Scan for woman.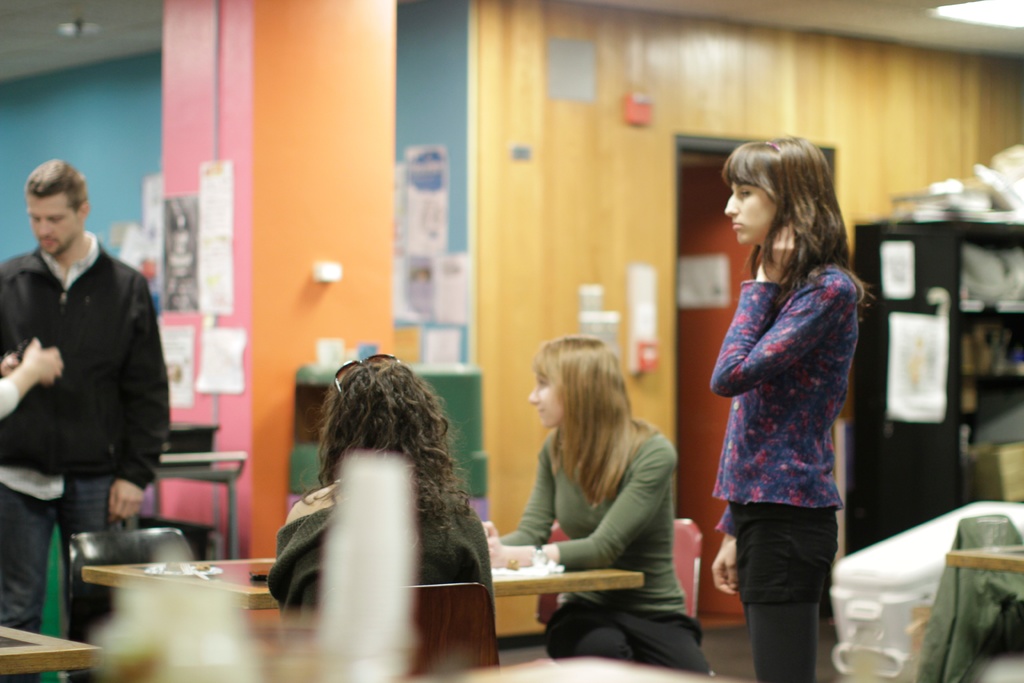
Scan result: bbox=[478, 340, 705, 677].
